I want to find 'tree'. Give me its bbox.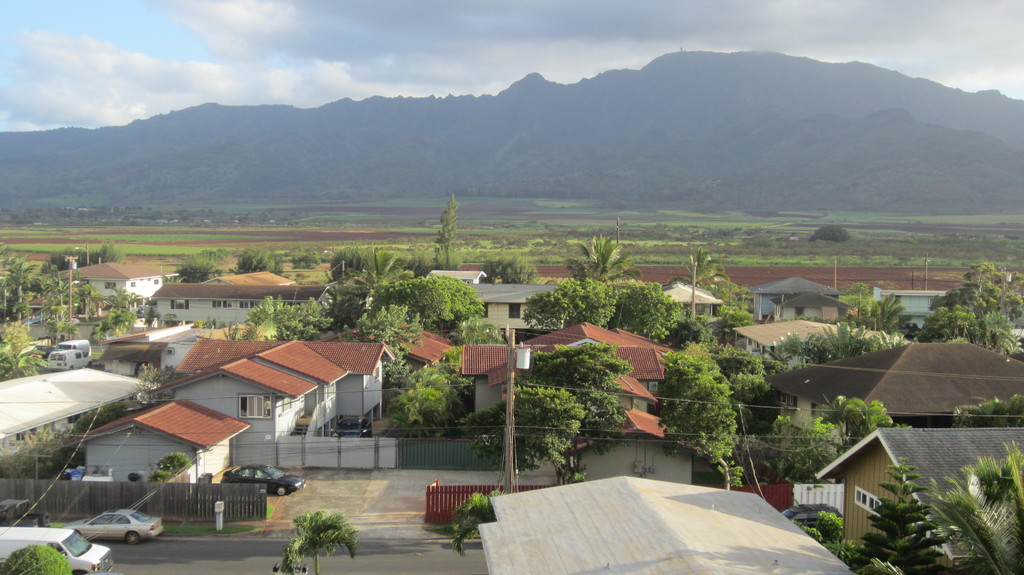
[0, 258, 42, 321].
